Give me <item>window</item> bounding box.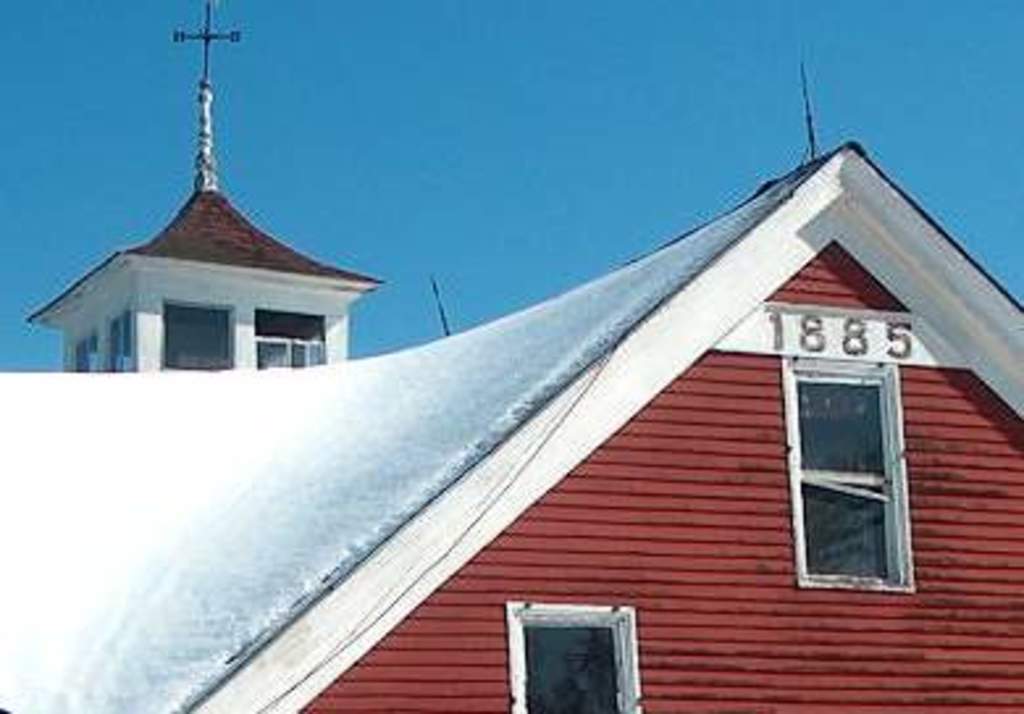
bbox=(249, 307, 331, 370).
